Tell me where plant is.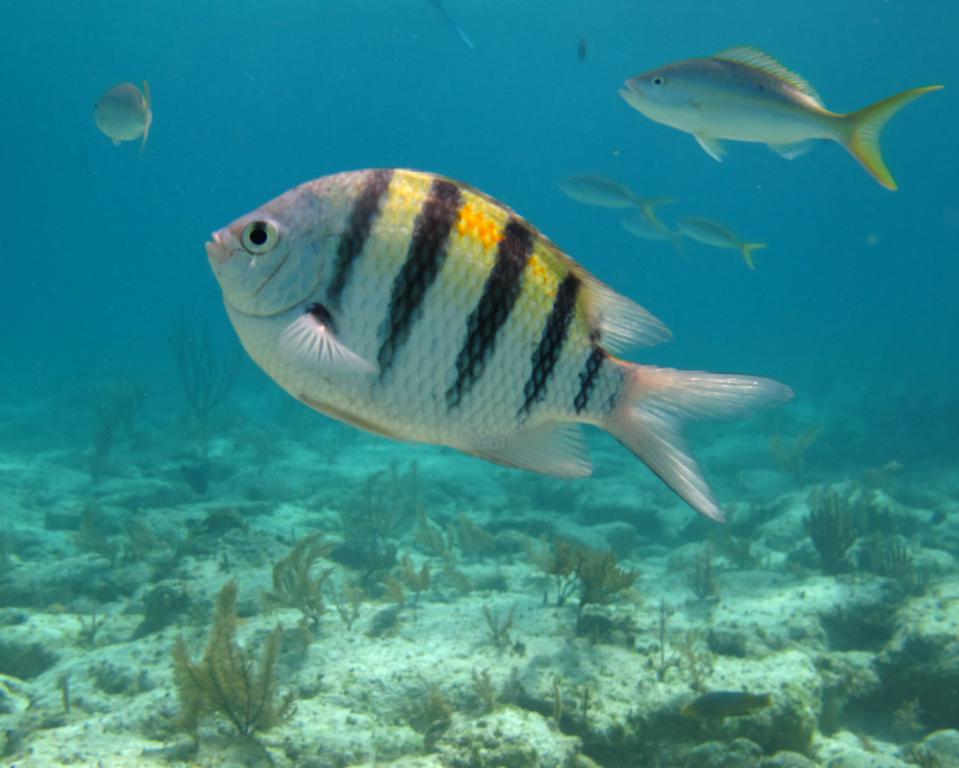
plant is at left=740, top=697, right=823, bottom=766.
